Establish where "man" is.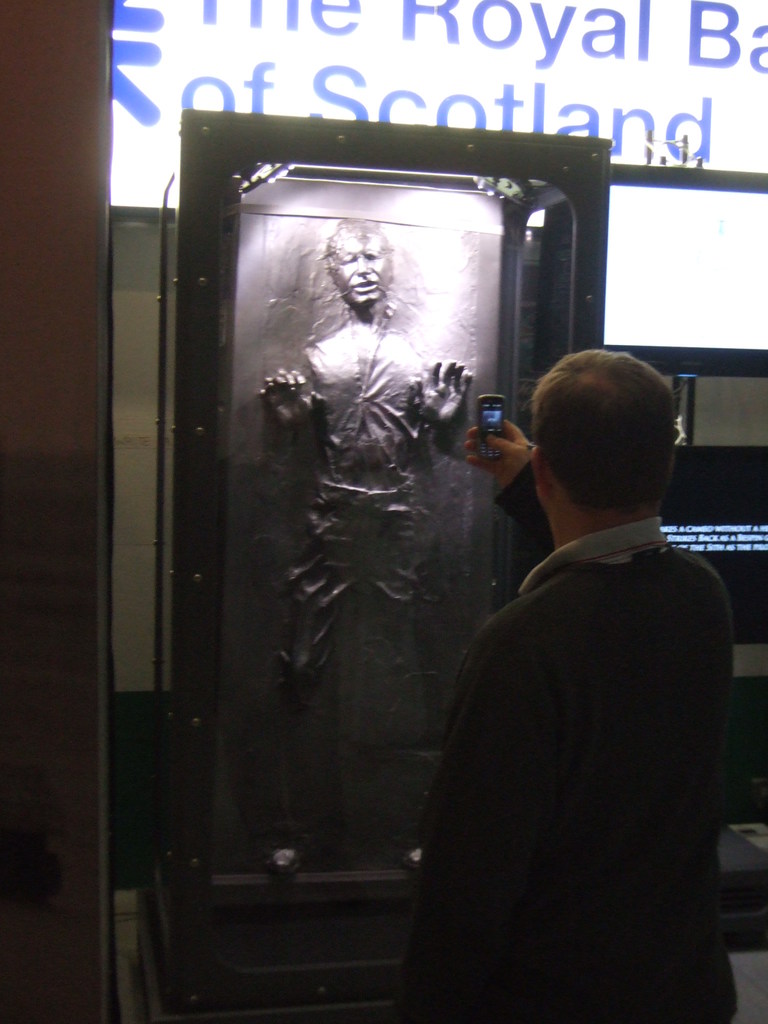
Established at 433,344,745,1023.
